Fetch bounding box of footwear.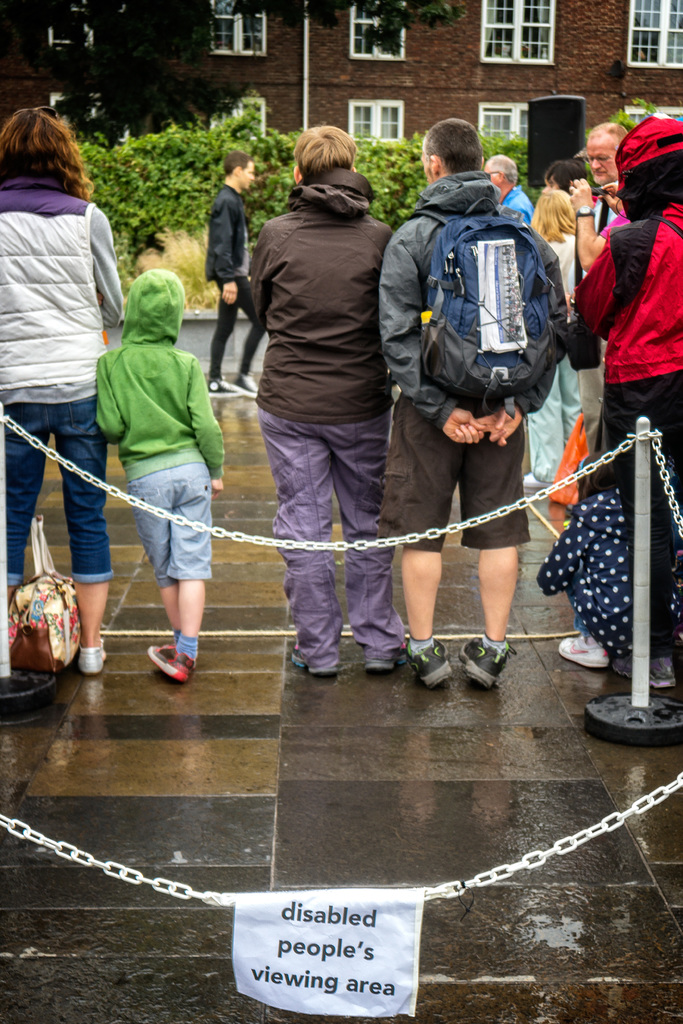
Bbox: locate(363, 652, 409, 672).
